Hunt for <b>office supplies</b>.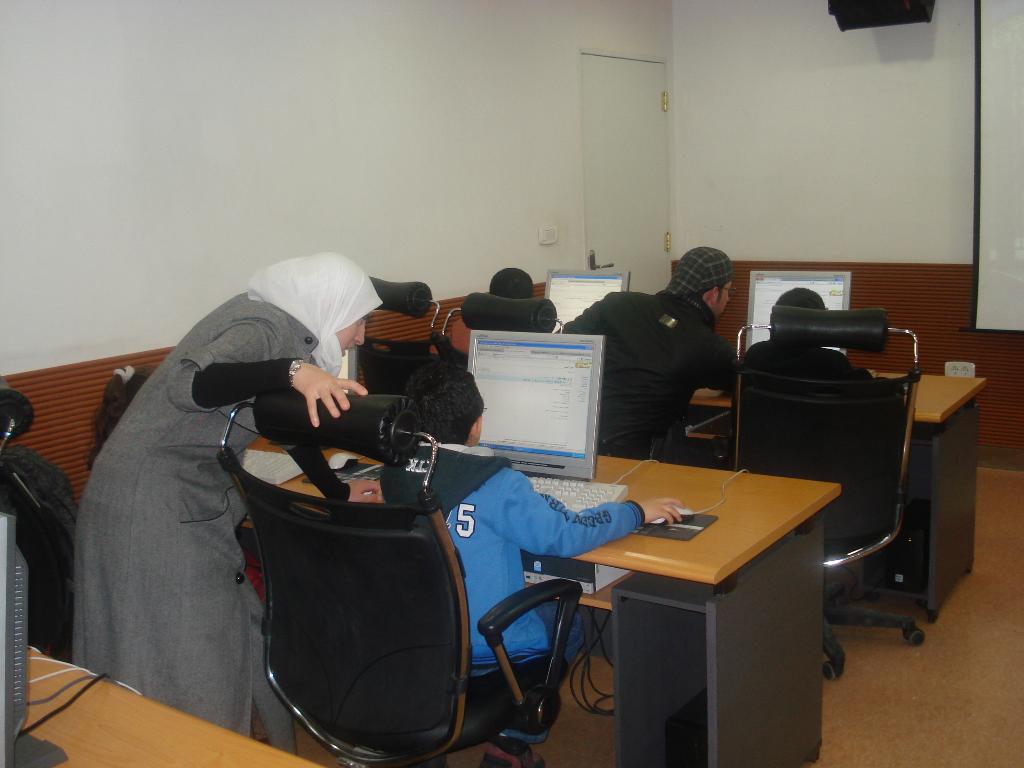
Hunted down at [left=0, top=460, right=330, bottom=758].
